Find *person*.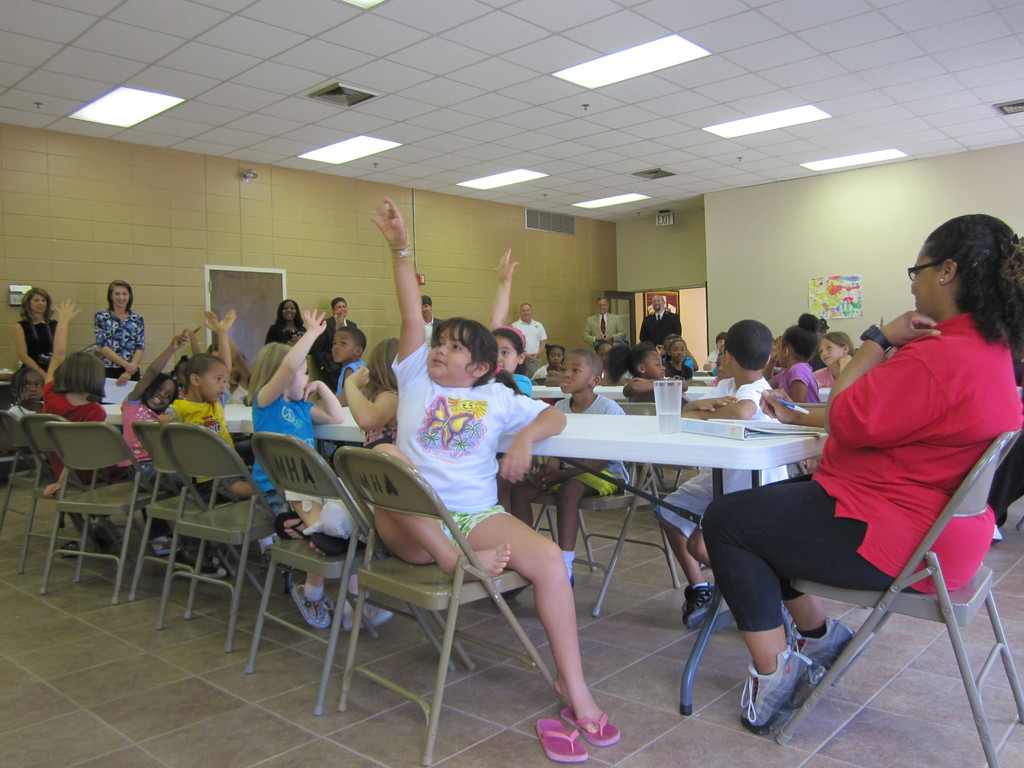
<bbox>331, 359, 412, 454</bbox>.
